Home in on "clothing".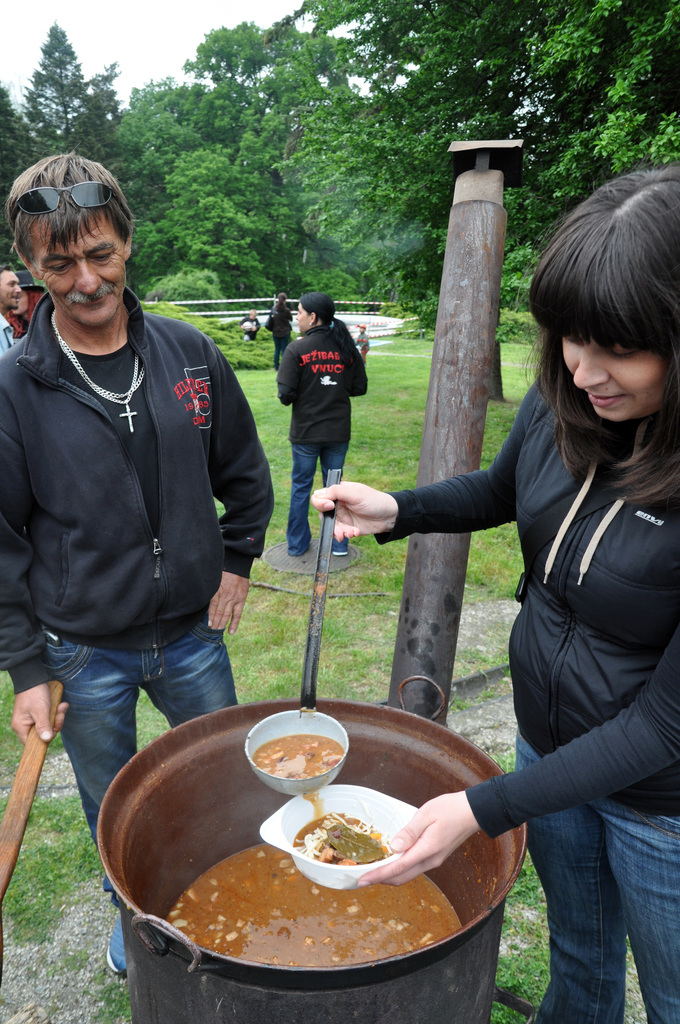
Homed in at box(0, 281, 275, 909).
